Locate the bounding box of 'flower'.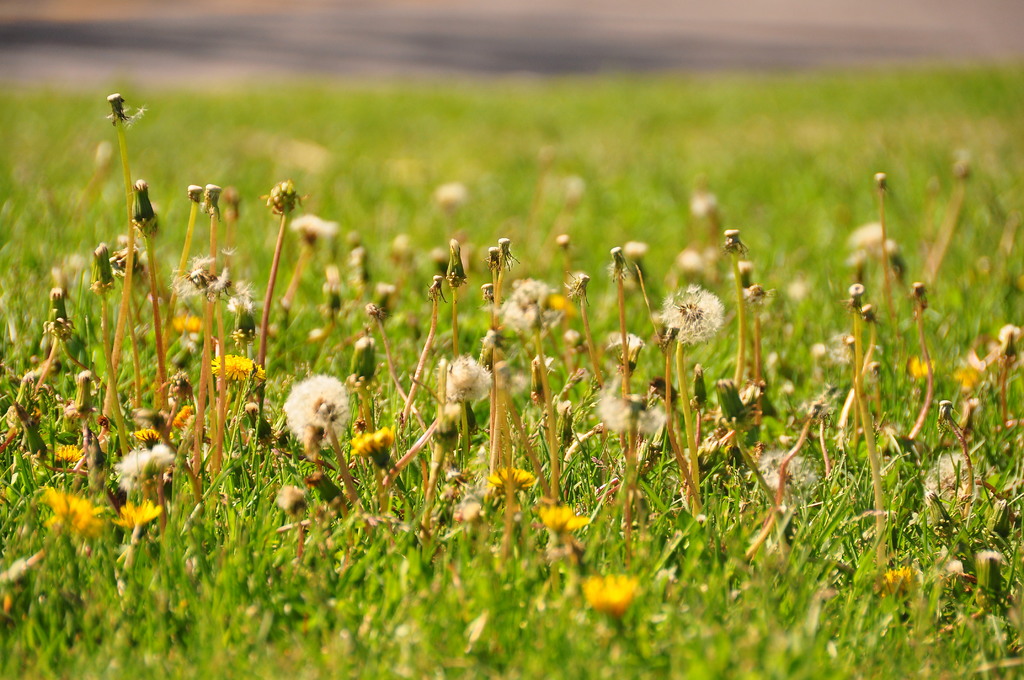
Bounding box: 851,224,883,238.
